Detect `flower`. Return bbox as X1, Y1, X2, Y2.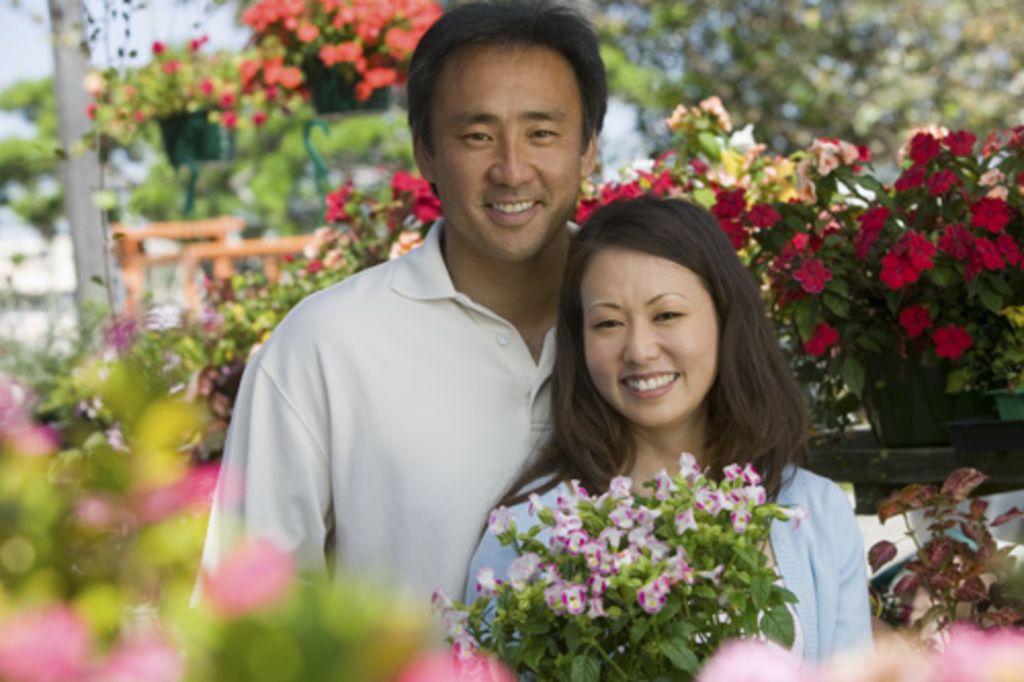
387, 225, 426, 256.
